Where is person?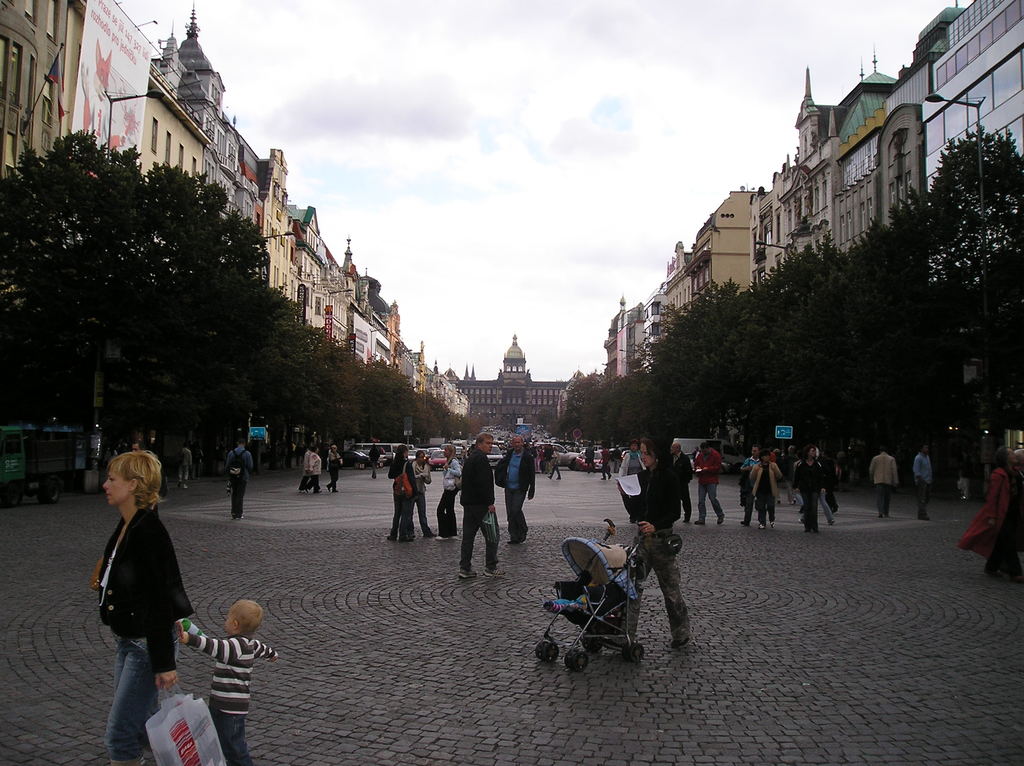
l=902, t=443, r=944, b=516.
